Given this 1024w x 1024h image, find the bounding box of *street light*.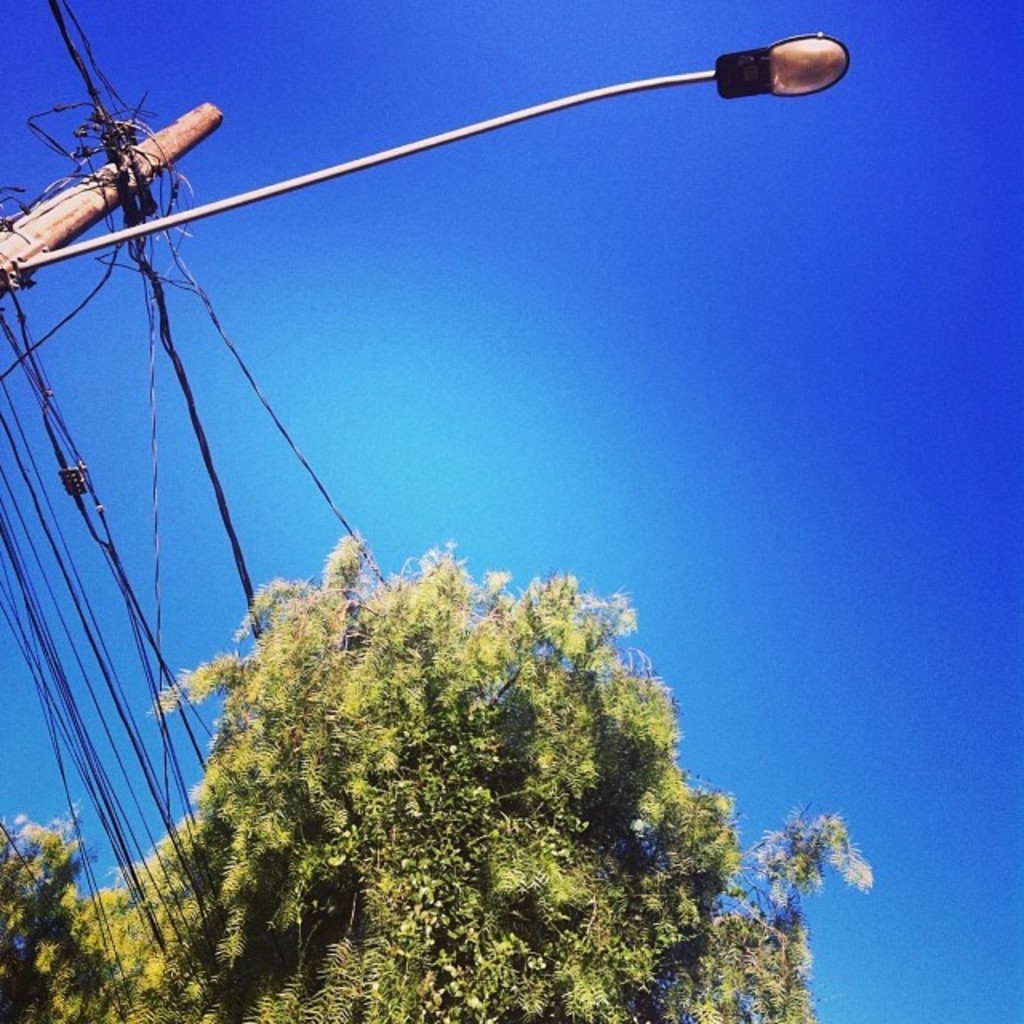
0/34/856/283.
